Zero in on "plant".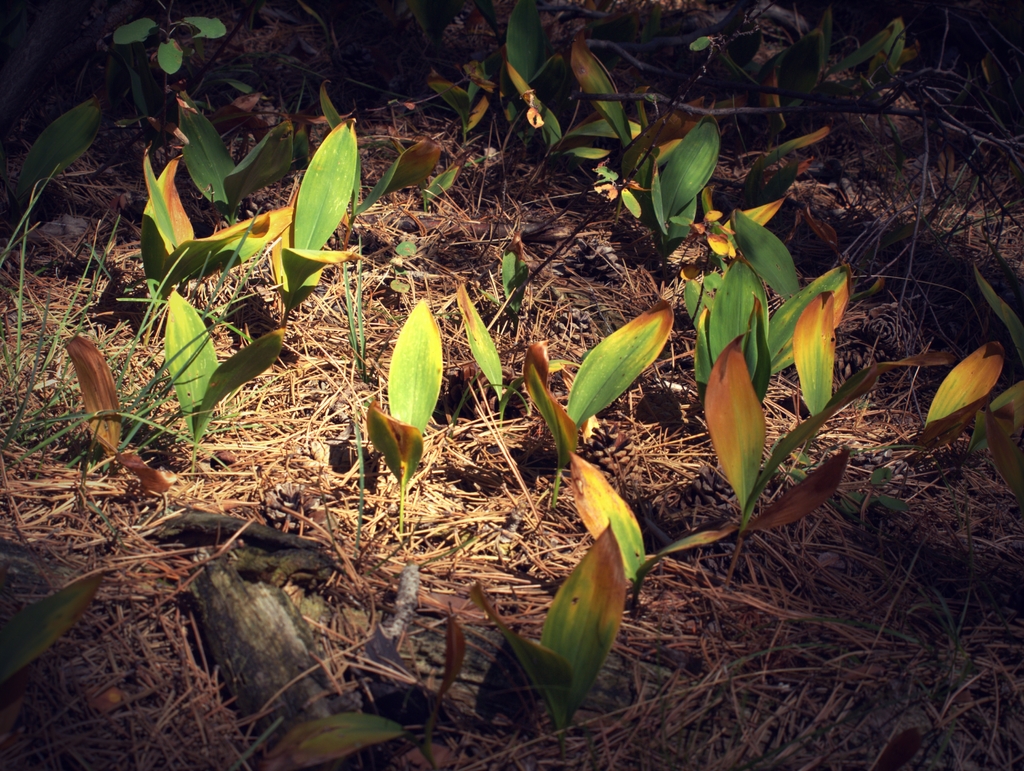
Zeroed in: 396:231:417:300.
